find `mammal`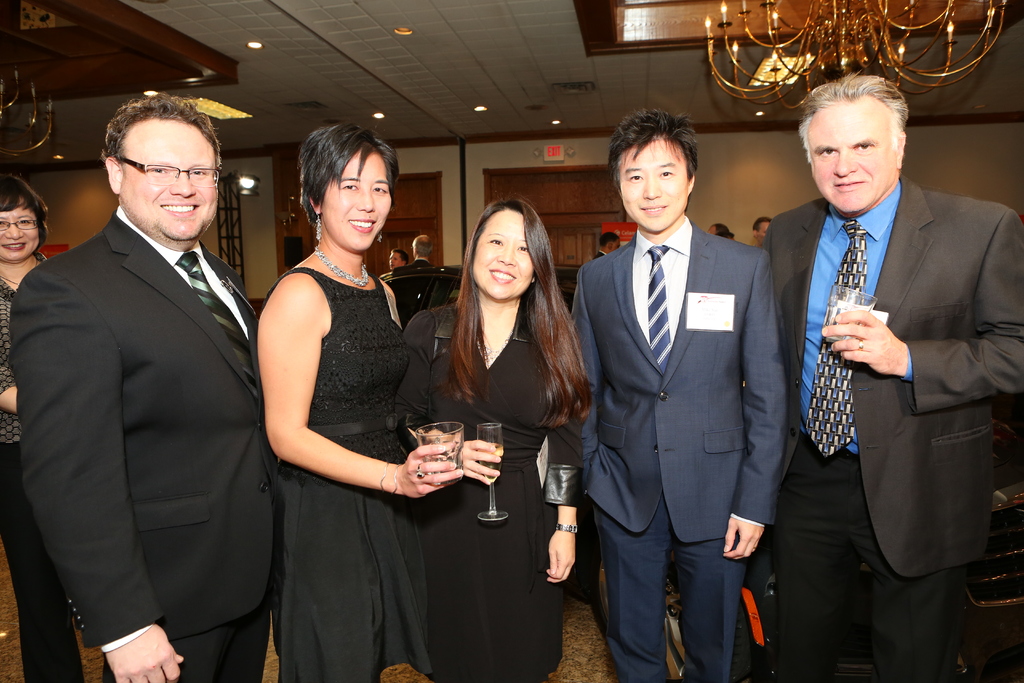
box=[252, 120, 464, 682]
